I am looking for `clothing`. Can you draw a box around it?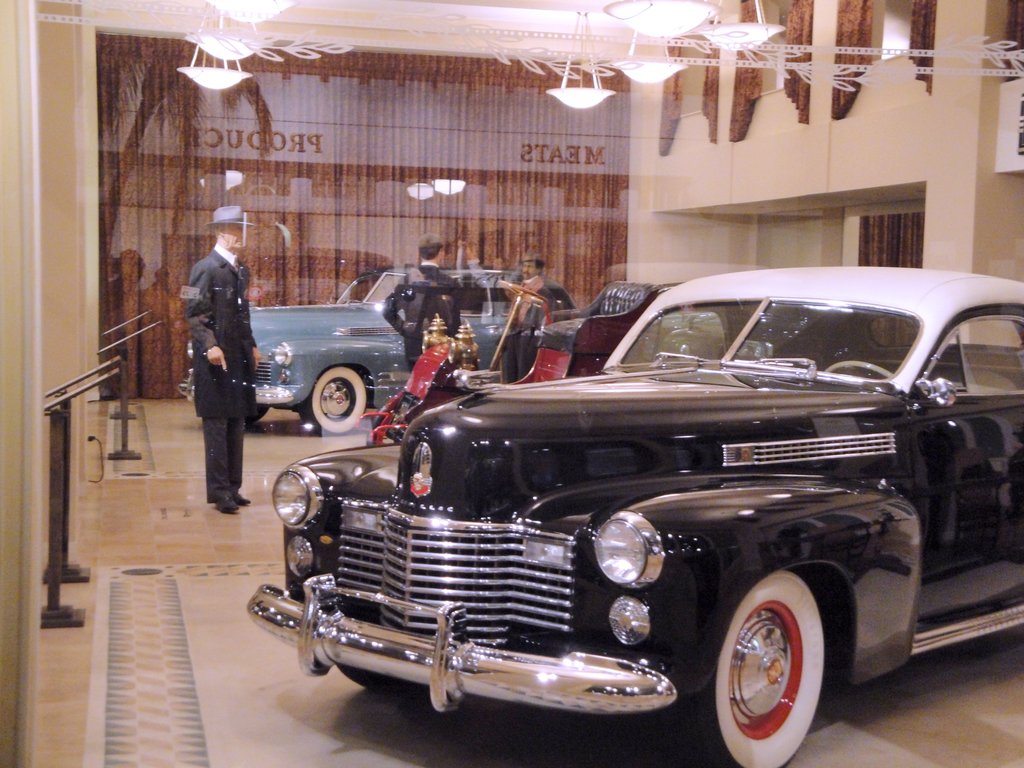
Sure, the bounding box is 496,270,584,384.
